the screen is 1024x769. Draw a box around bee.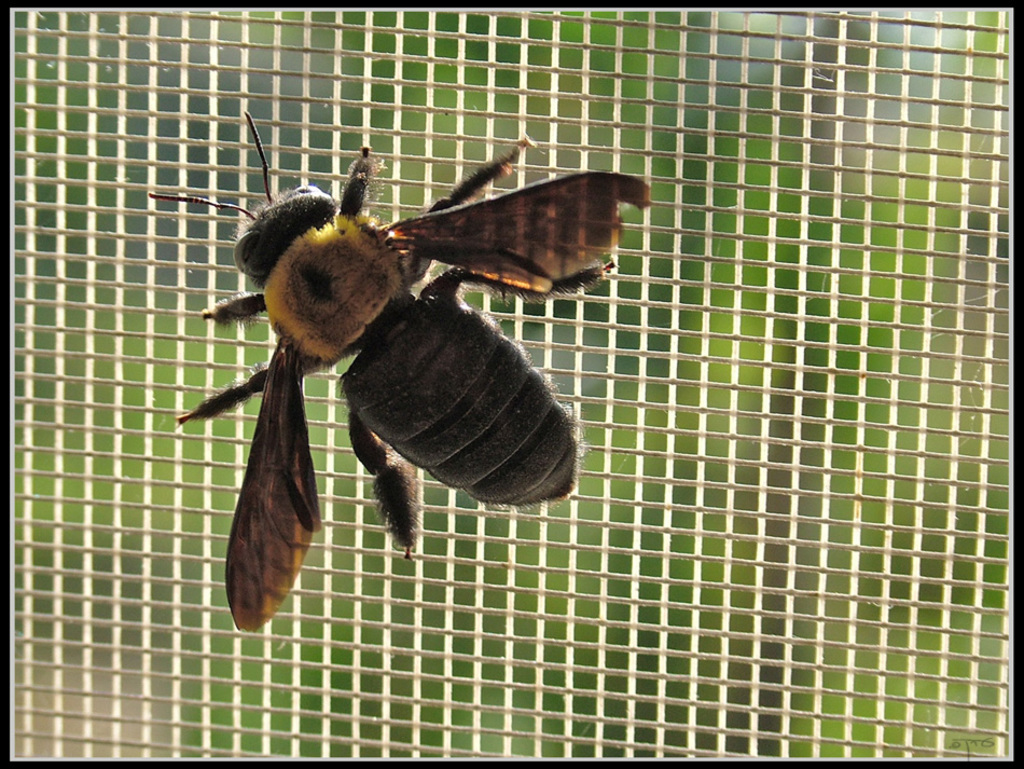
x1=137, y1=121, x2=647, y2=606.
